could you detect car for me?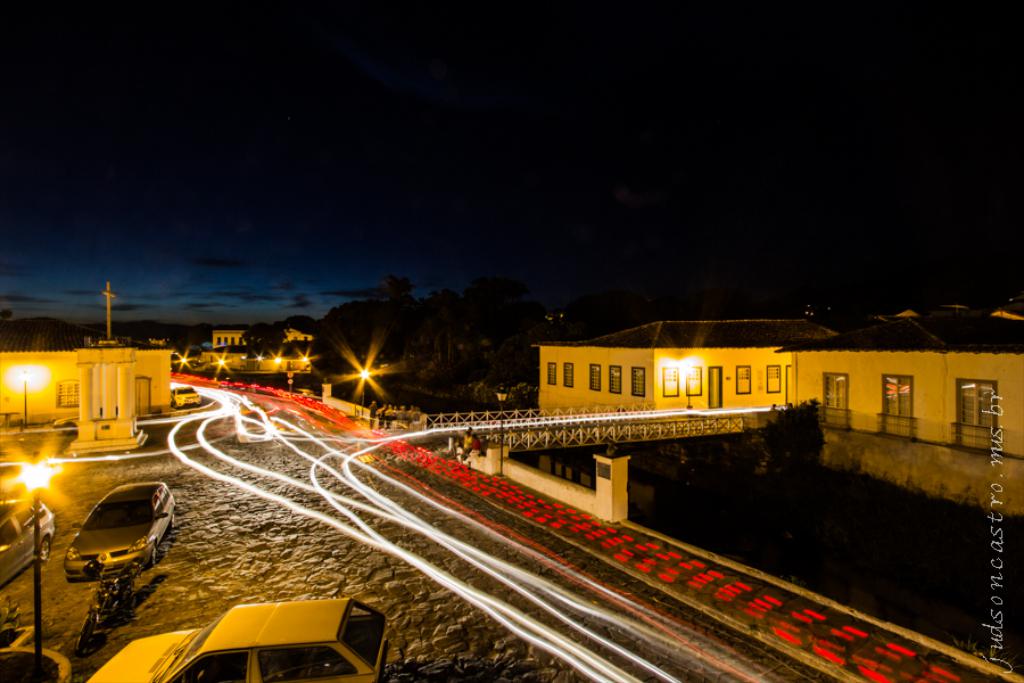
Detection result: 42,485,160,611.
